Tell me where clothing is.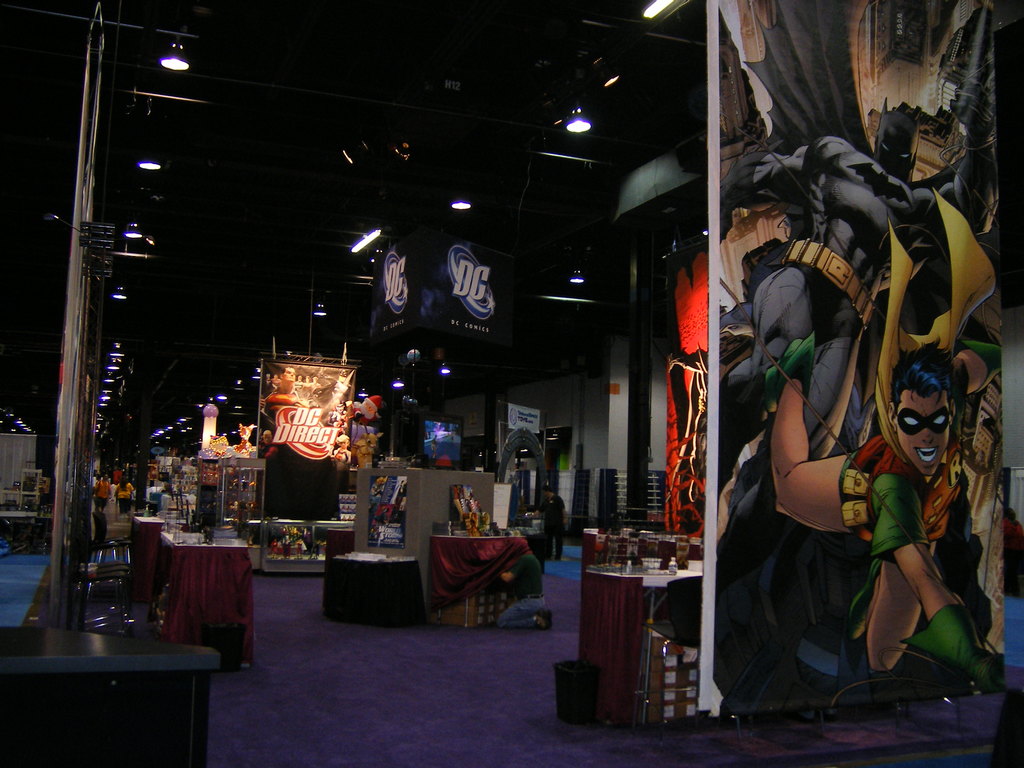
clothing is at 91/479/111/506.
